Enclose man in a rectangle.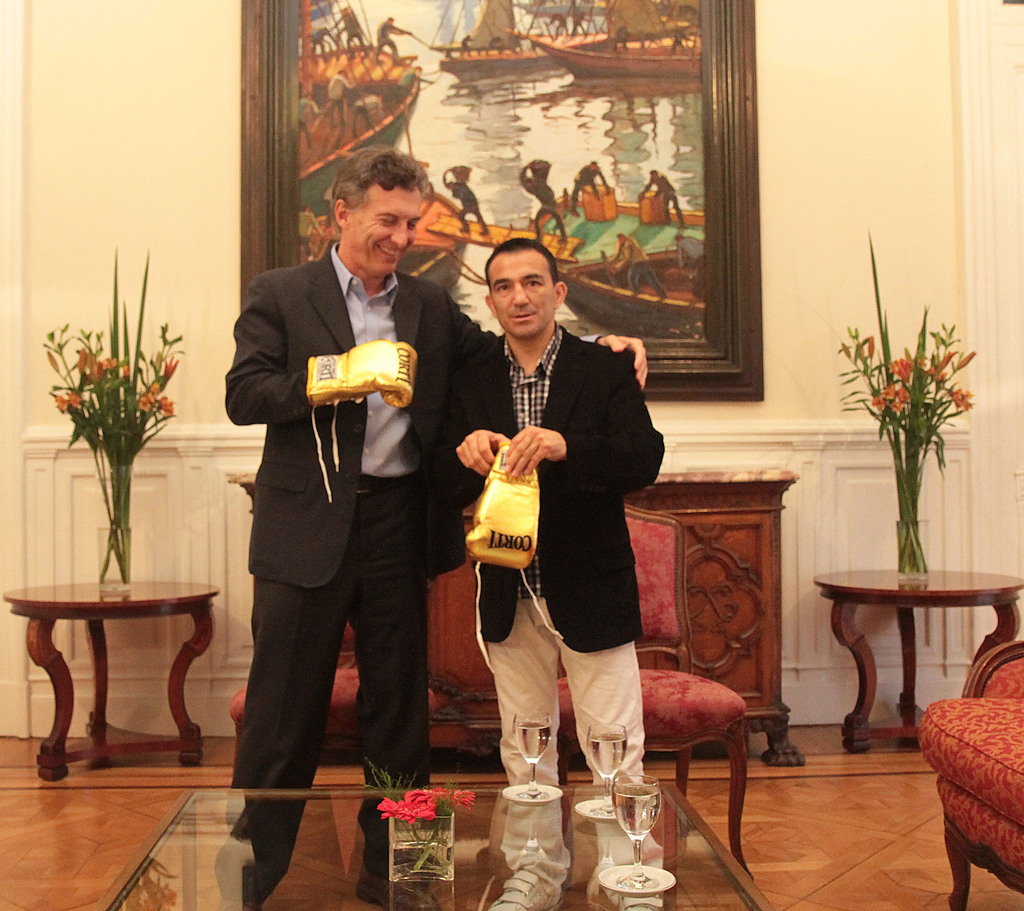
region(441, 169, 490, 237).
